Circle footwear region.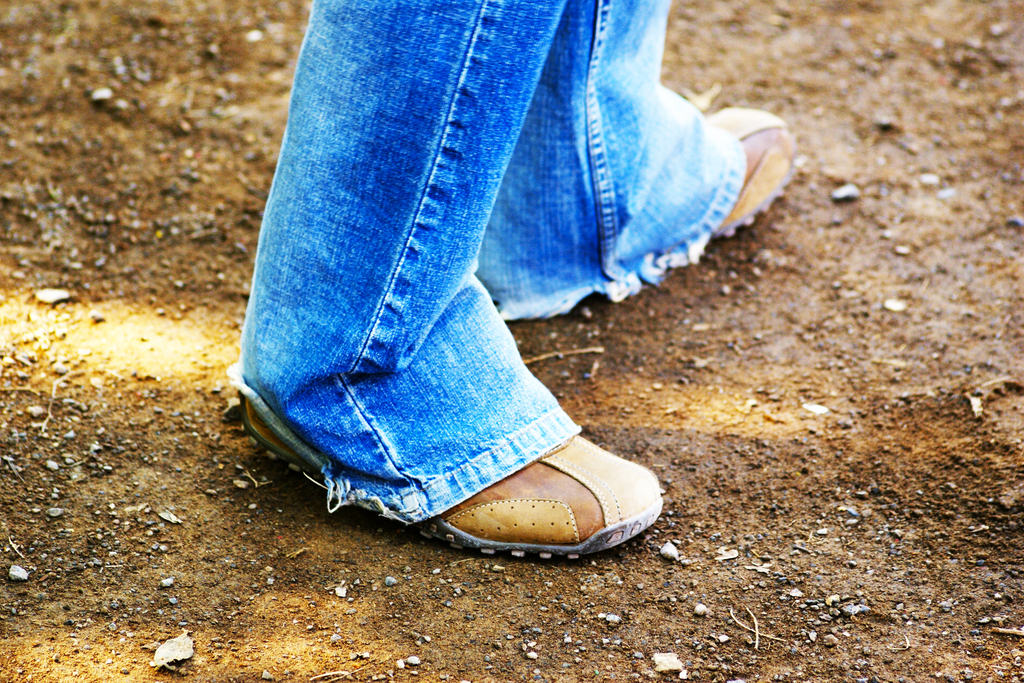
Region: BBox(685, 99, 792, 243).
